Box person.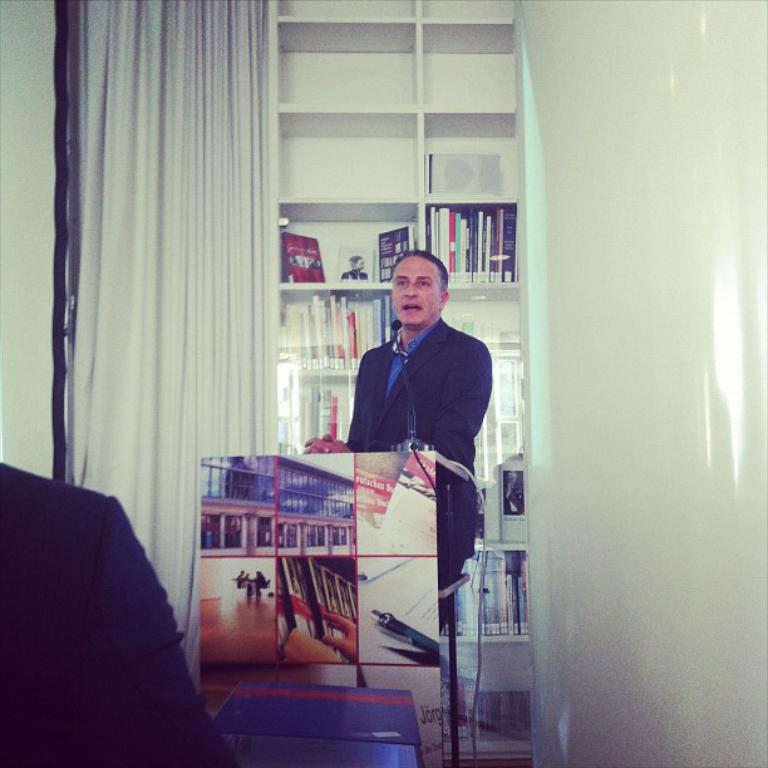
region(340, 253, 368, 277).
